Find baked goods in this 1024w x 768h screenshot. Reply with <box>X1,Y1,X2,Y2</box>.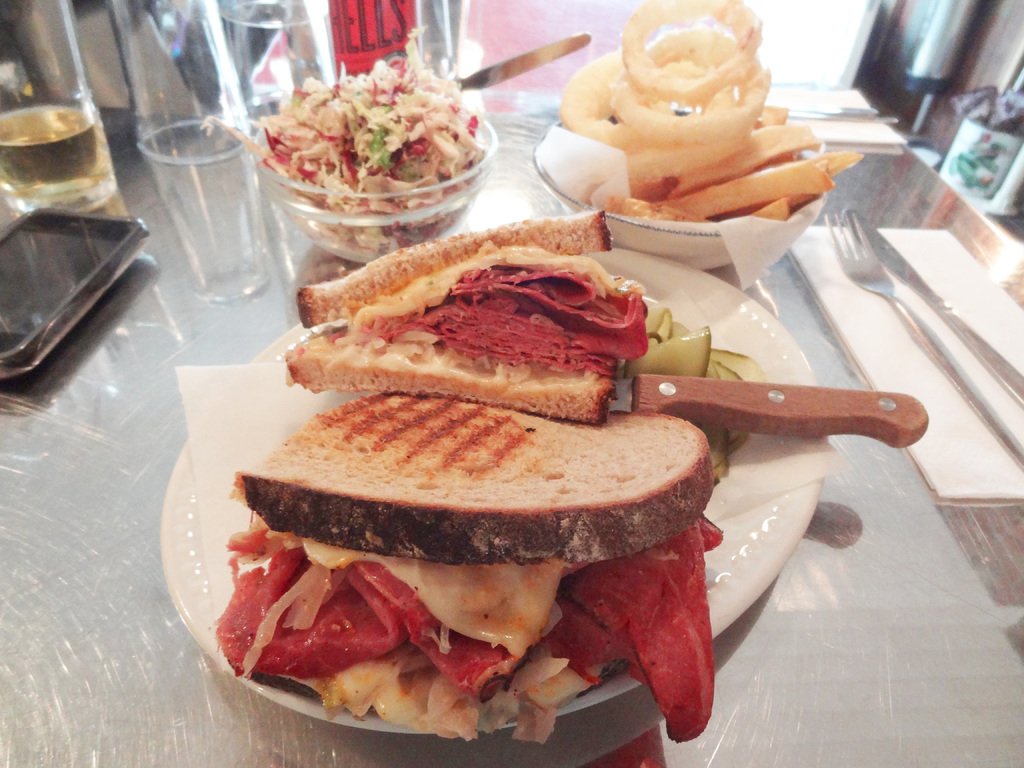
<box>289,216,614,325</box>.
